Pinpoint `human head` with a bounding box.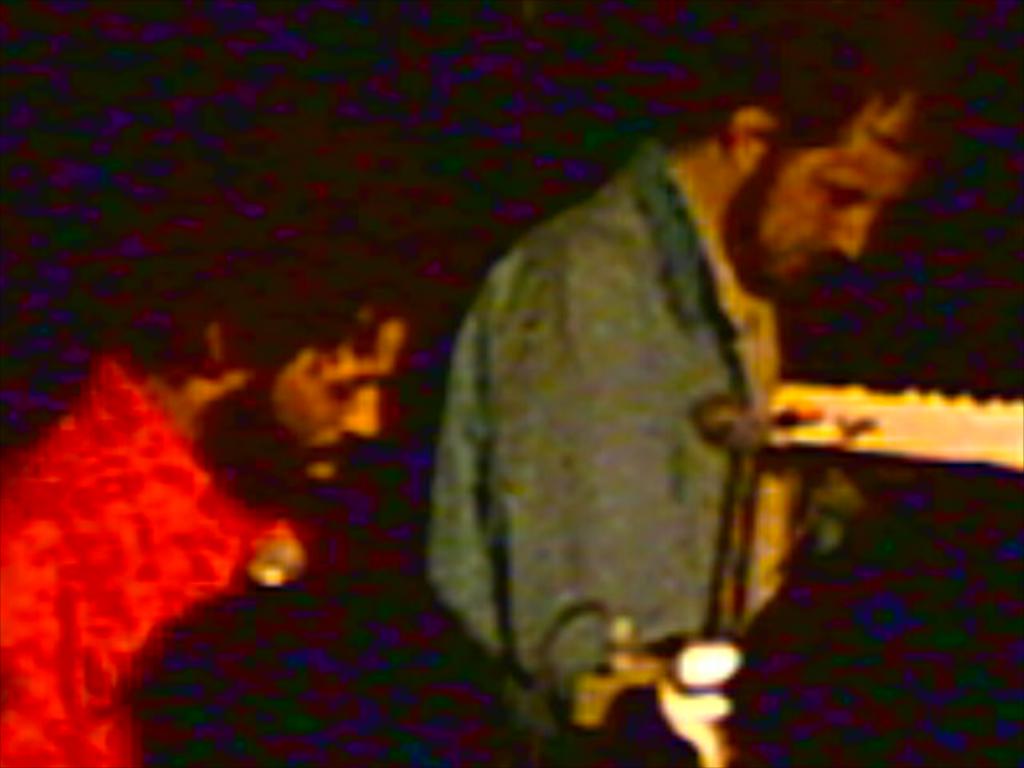
detection(146, 166, 454, 515).
